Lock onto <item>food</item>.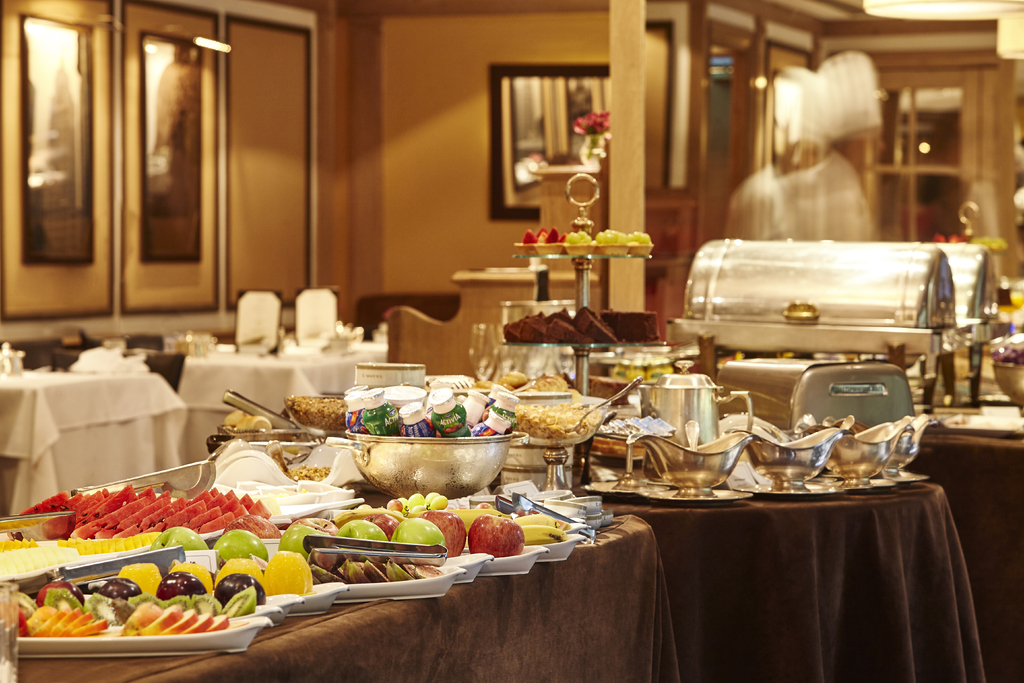
Locked: l=513, t=402, r=602, b=441.
